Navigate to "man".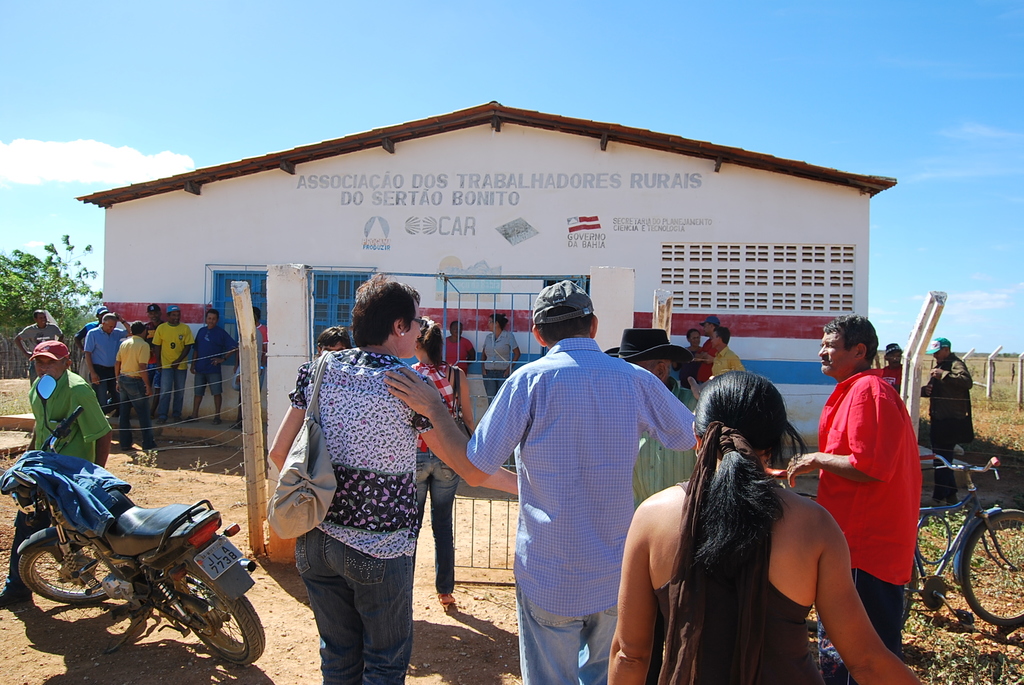
Navigation target: l=12, t=306, r=63, b=384.
